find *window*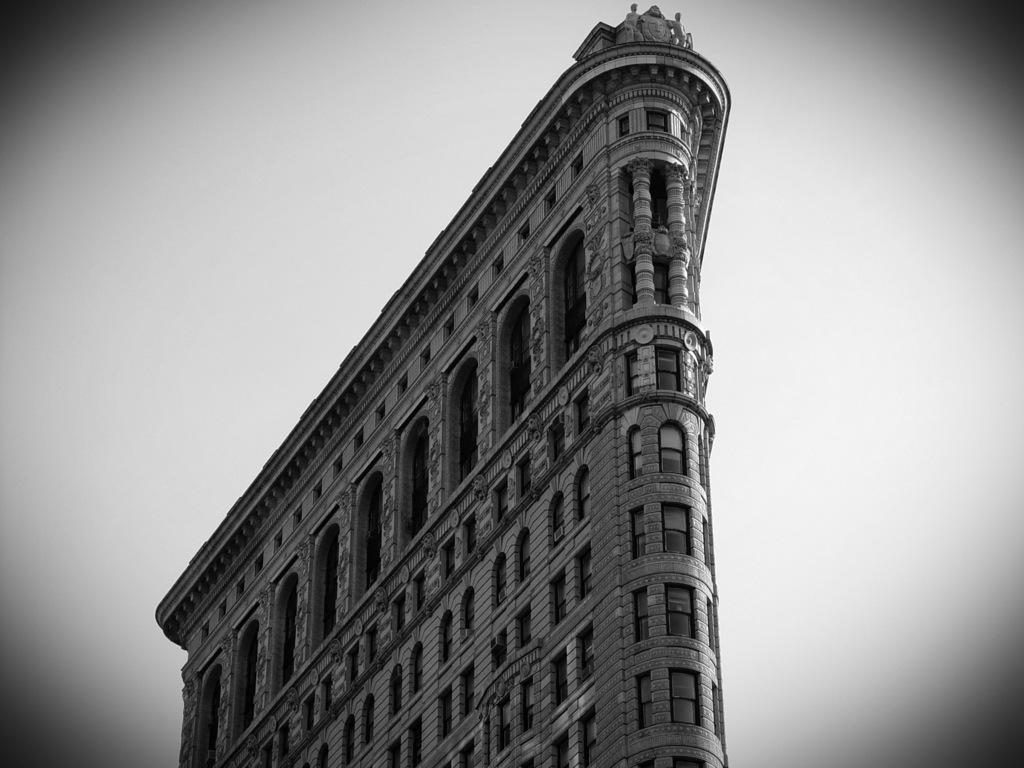
Rect(664, 586, 697, 641)
